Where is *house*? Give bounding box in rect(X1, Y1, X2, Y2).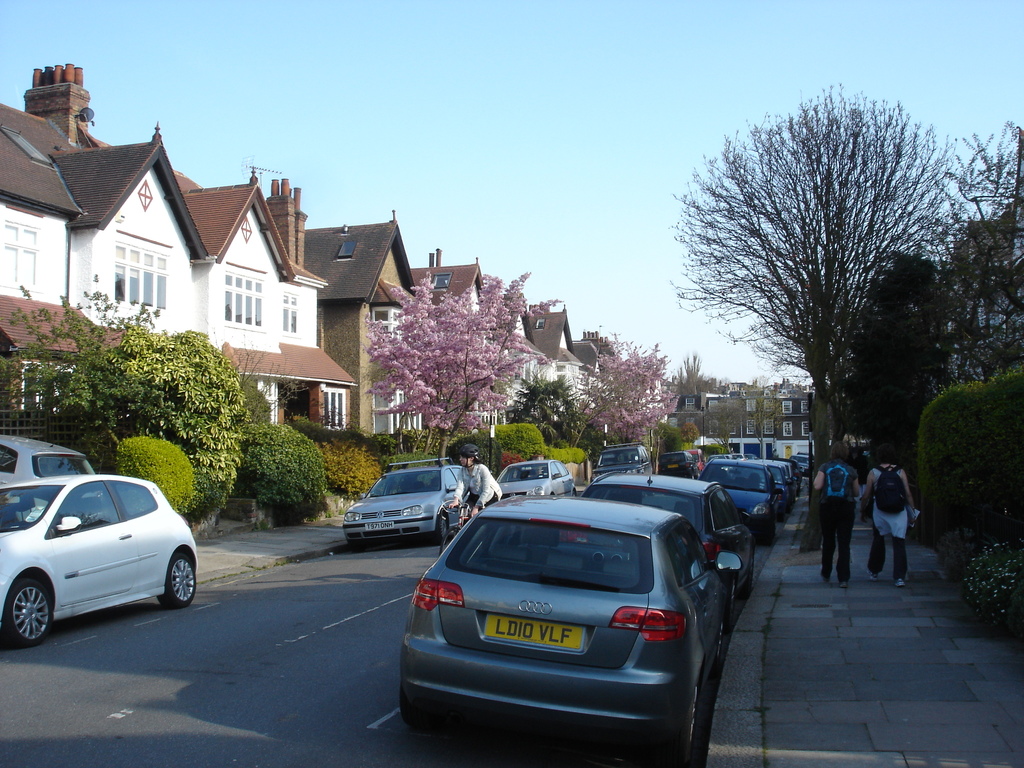
rect(0, 291, 115, 437).
